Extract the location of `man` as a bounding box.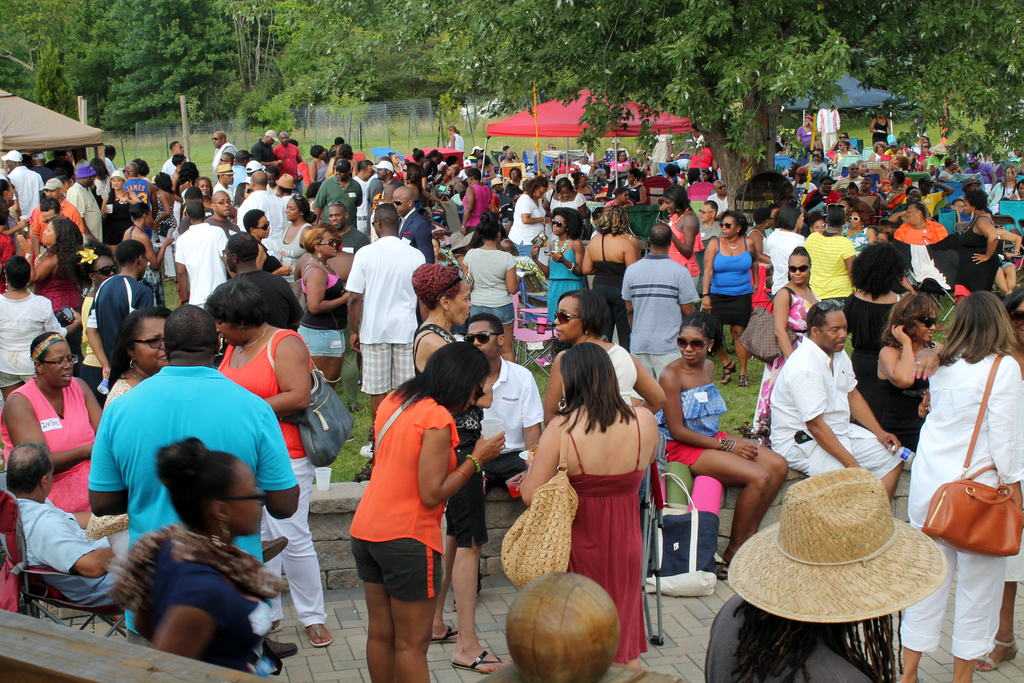
<box>366,154,401,201</box>.
